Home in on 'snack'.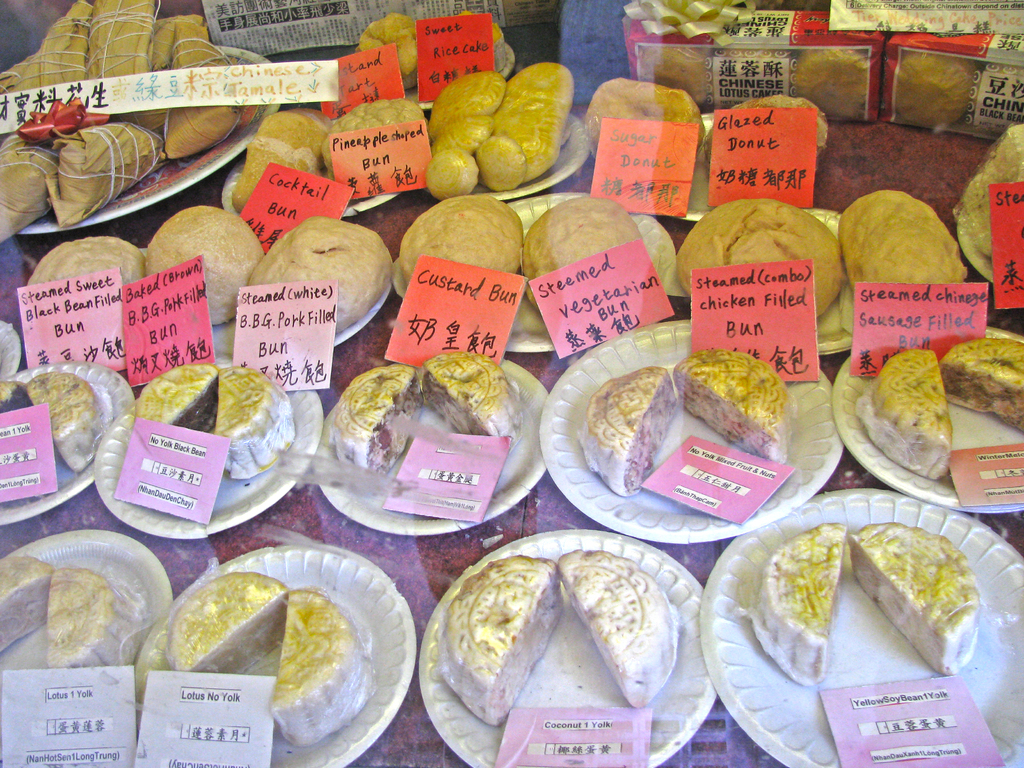
Homed in at 242, 9, 582, 223.
